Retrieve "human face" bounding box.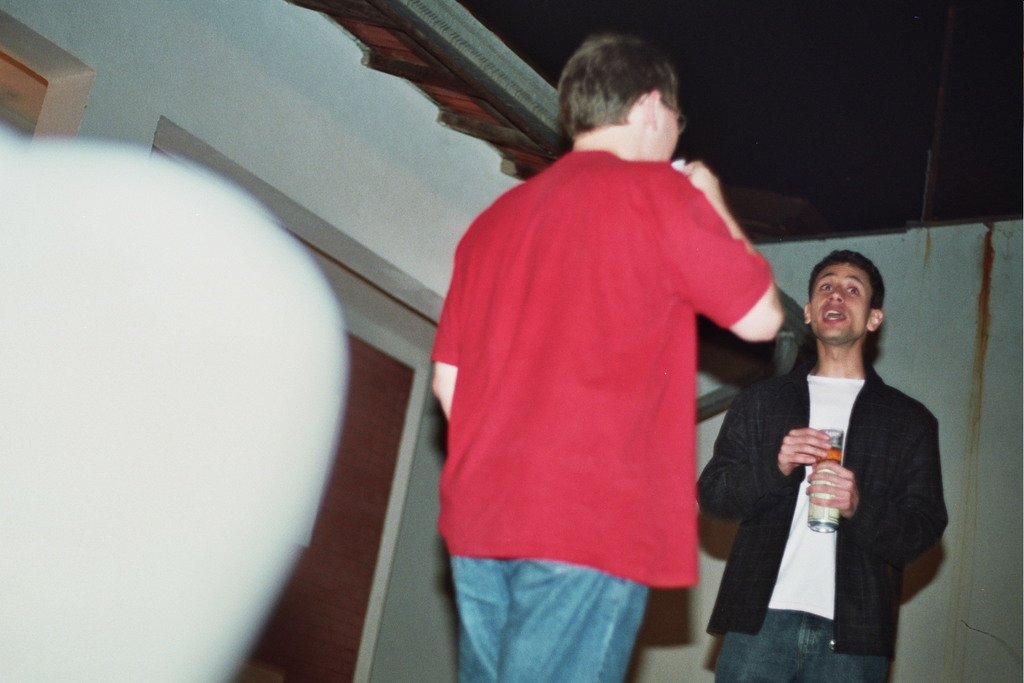
Bounding box: left=645, top=105, right=681, bottom=163.
